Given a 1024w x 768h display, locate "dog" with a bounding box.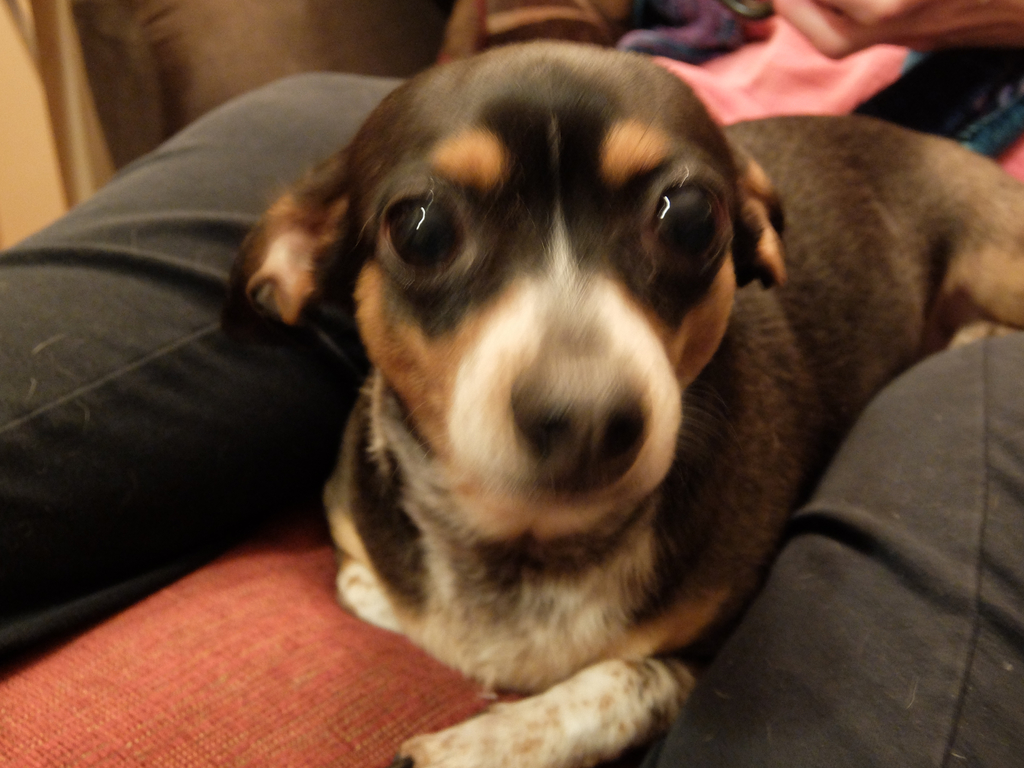
Located: x1=231 y1=40 x2=1023 y2=767.
